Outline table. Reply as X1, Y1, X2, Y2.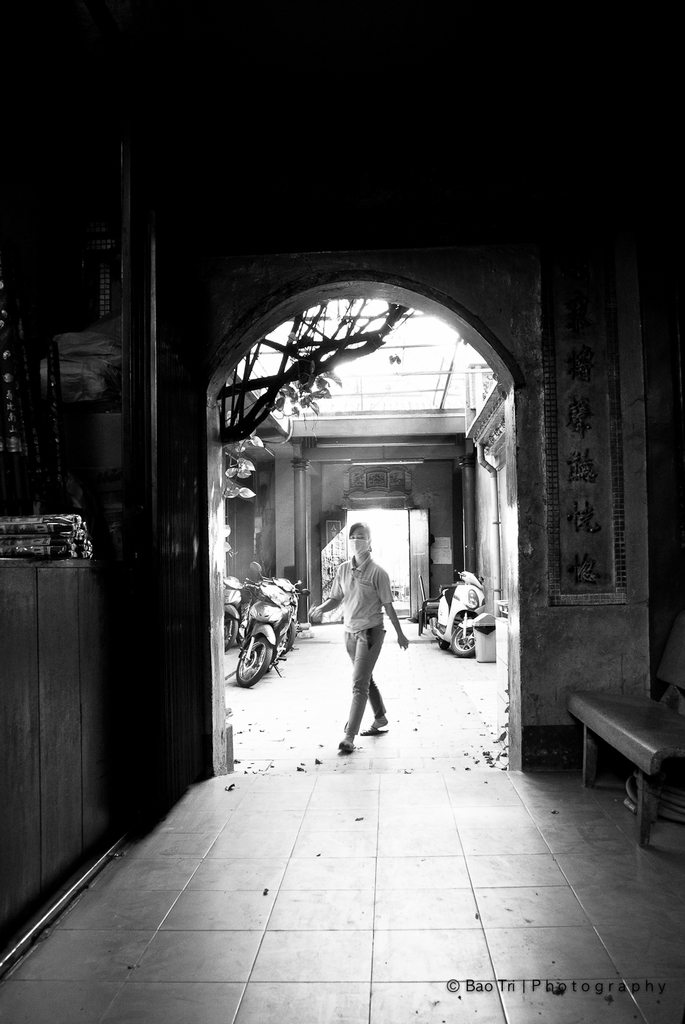
557, 681, 684, 830.
